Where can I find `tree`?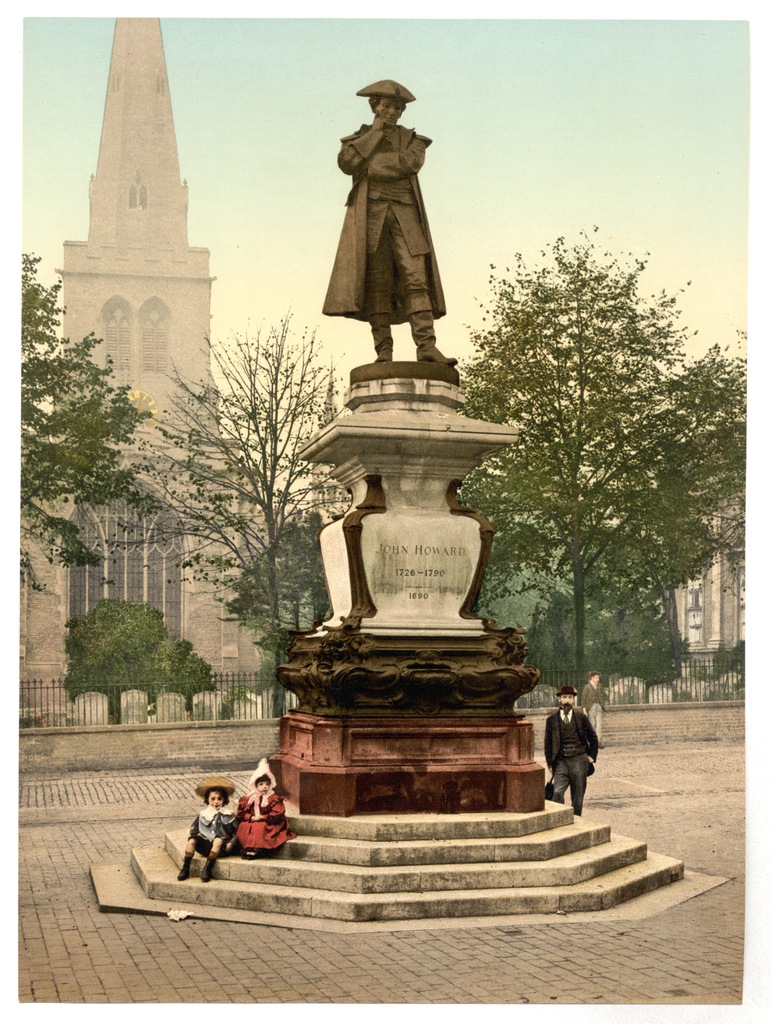
You can find it at bbox(18, 252, 163, 590).
